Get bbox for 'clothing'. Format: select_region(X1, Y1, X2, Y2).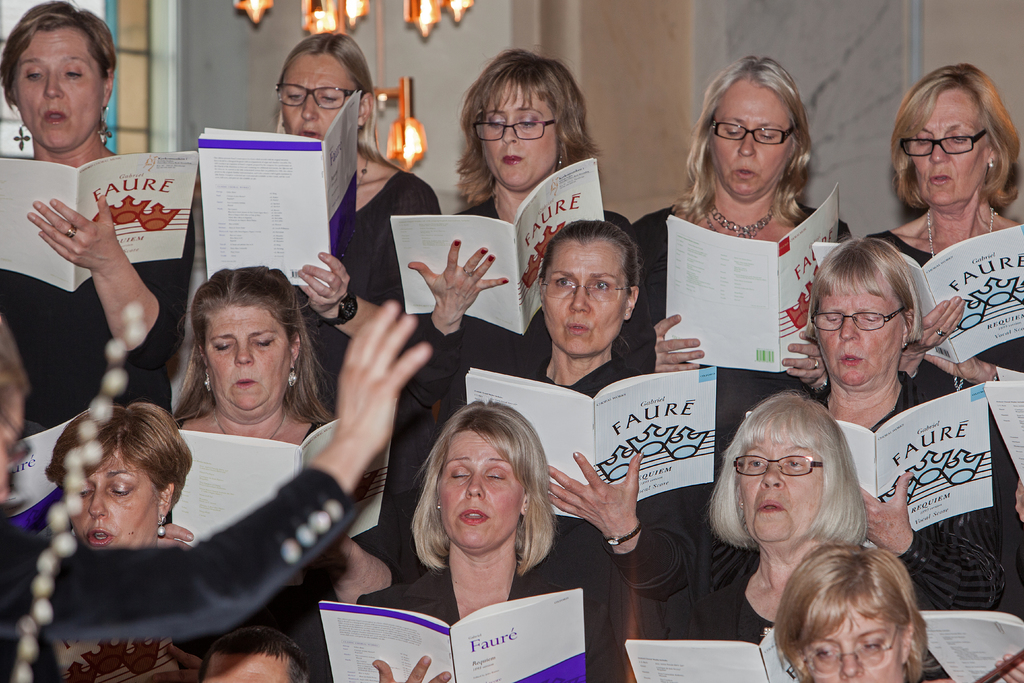
select_region(332, 561, 629, 682).
